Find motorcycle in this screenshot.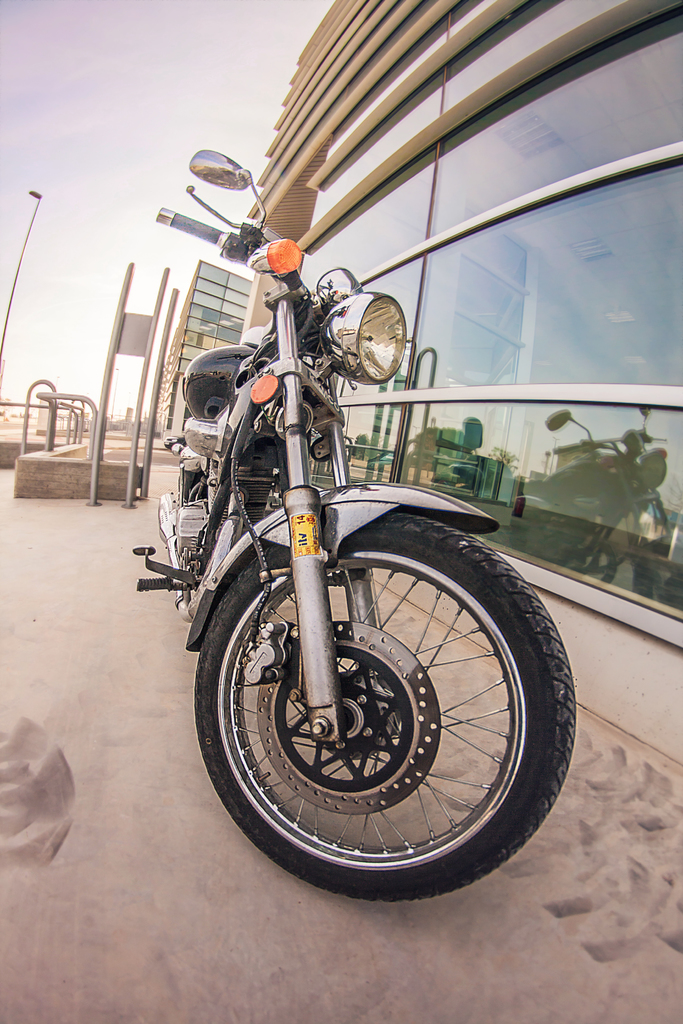
The bounding box for motorcycle is <bbox>110, 178, 578, 894</bbox>.
